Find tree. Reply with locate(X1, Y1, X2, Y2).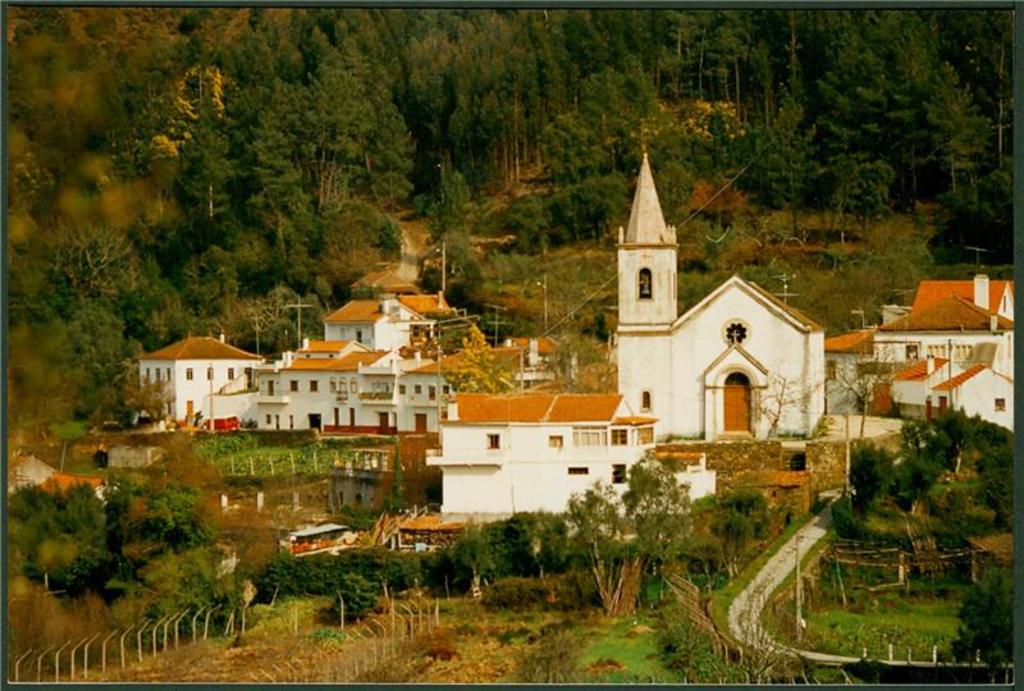
locate(851, 441, 904, 516).
